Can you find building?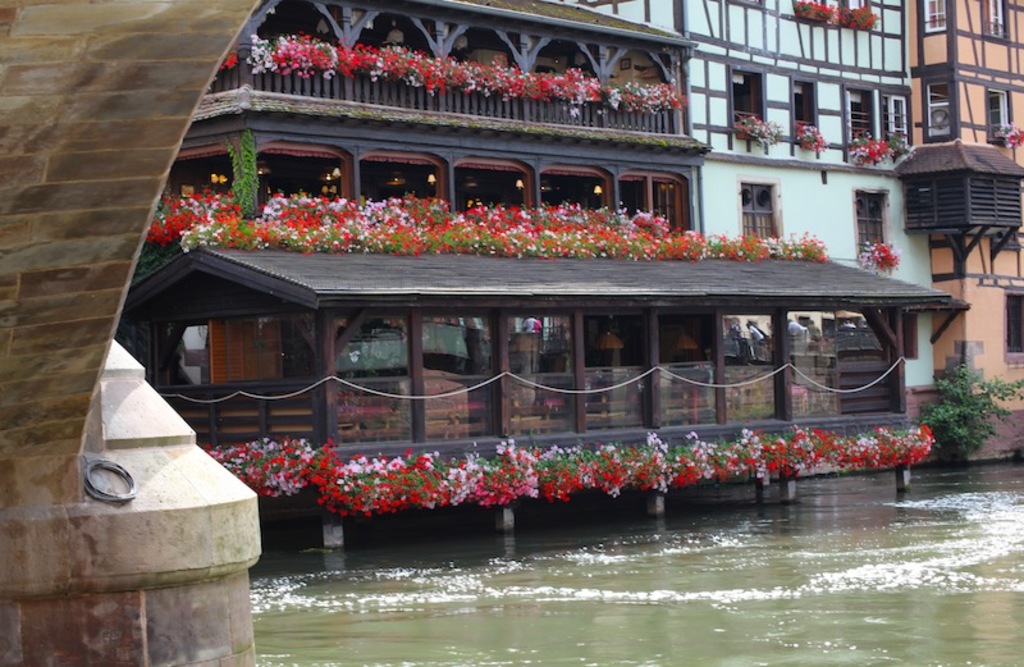
Yes, bounding box: (x1=122, y1=0, x2=972, y2=553).
